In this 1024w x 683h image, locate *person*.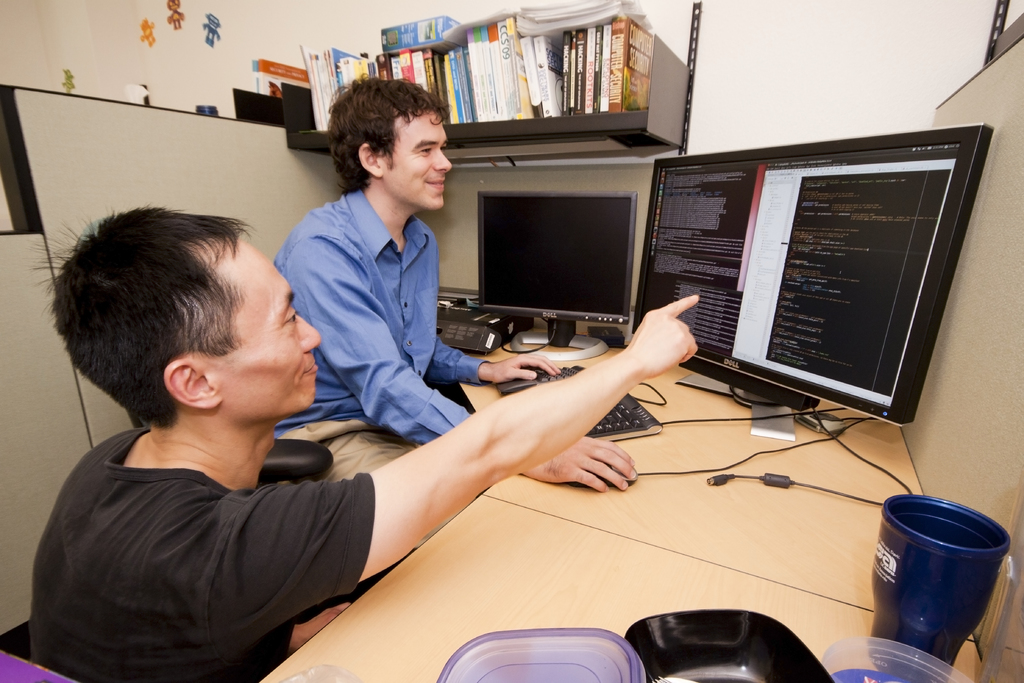
Bounding box: rect(26, 202, 701, 682).
